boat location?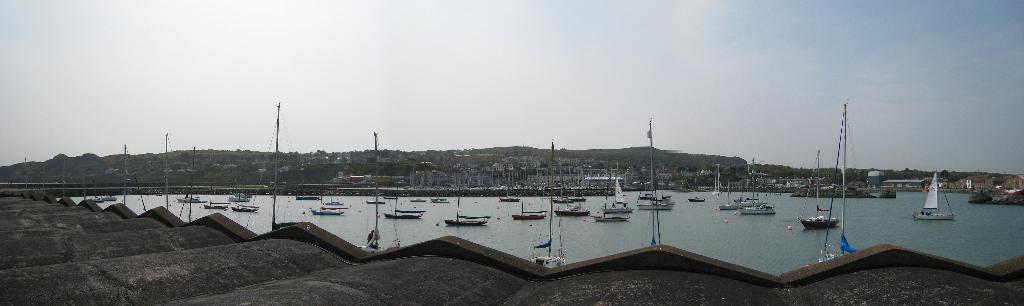
<bbox>796, 151, 840, 232</bbox>
